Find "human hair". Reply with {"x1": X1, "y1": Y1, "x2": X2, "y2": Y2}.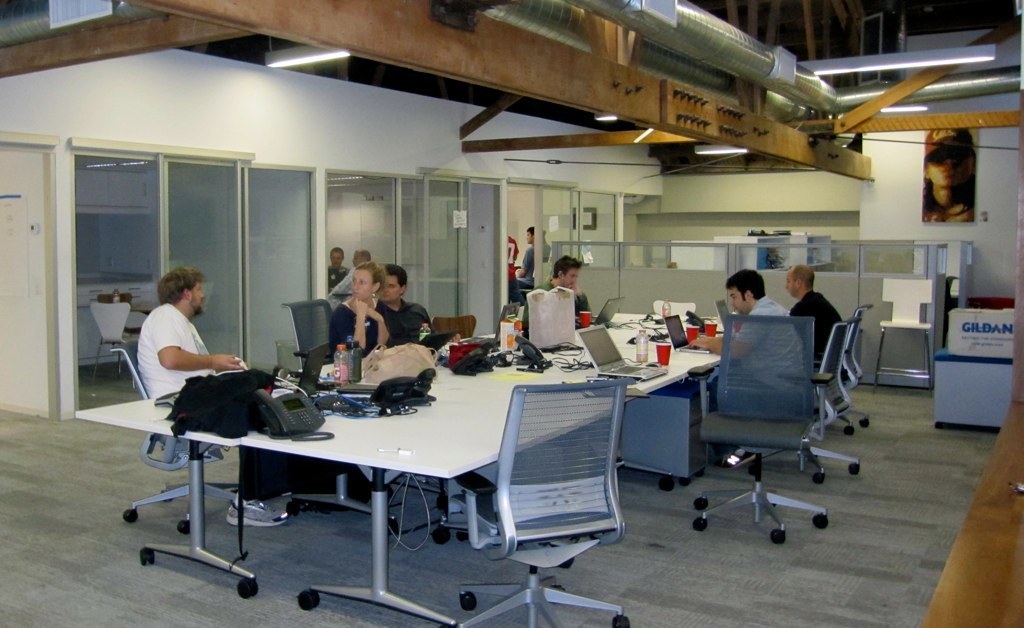
{"x1": 157, "y1": 261, "x2": 204, "y2": 308}.
